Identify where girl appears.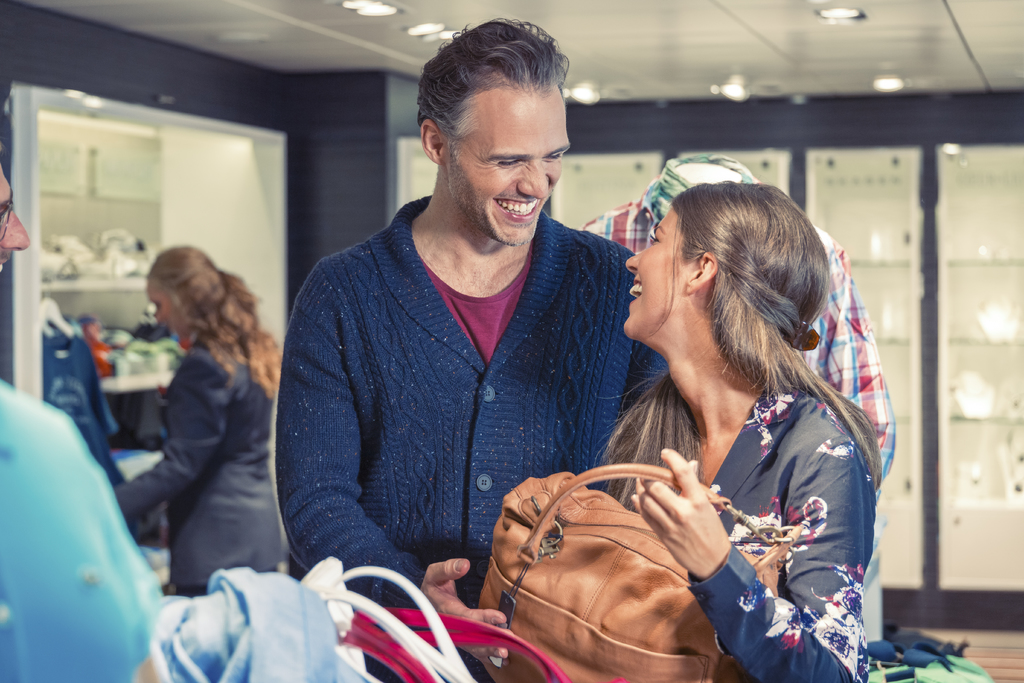
Appears at [left=475, top=181, right=884, bottom=682].
